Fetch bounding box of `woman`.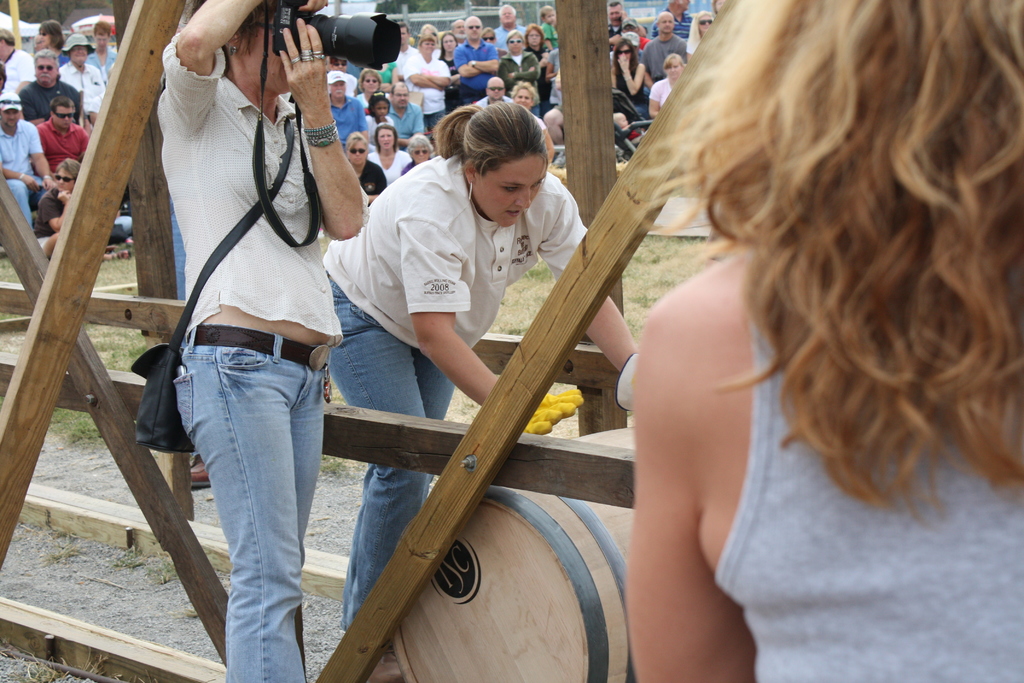
Bbox: (x1=404, y1=131, x2=438, y2=169).
